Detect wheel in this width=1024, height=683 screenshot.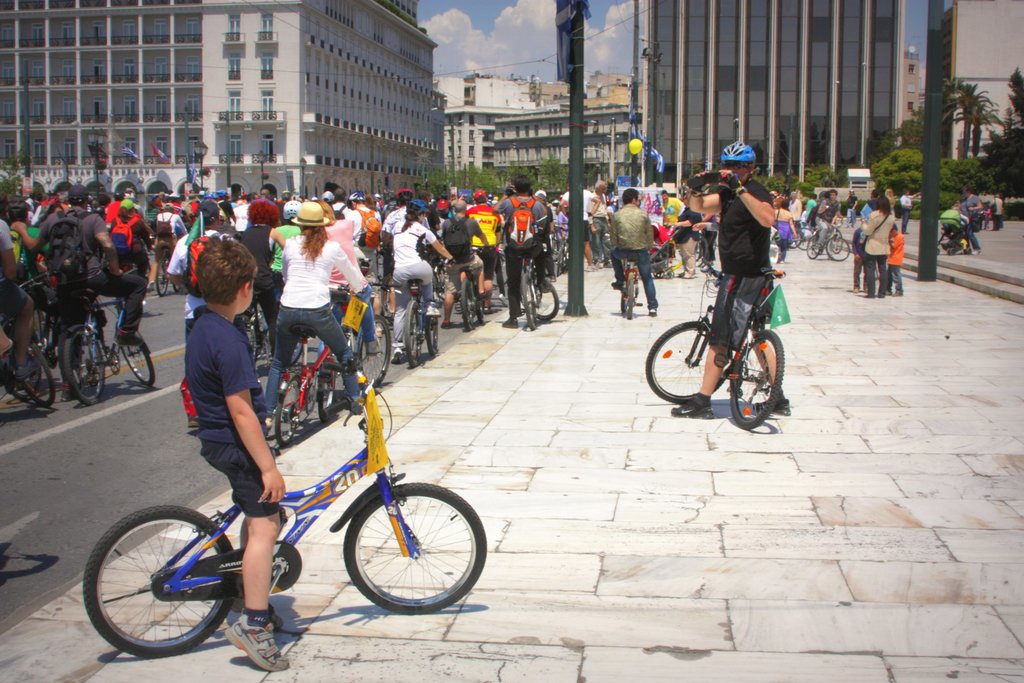
Detection: bbox=(156, 258, 170, 297).
